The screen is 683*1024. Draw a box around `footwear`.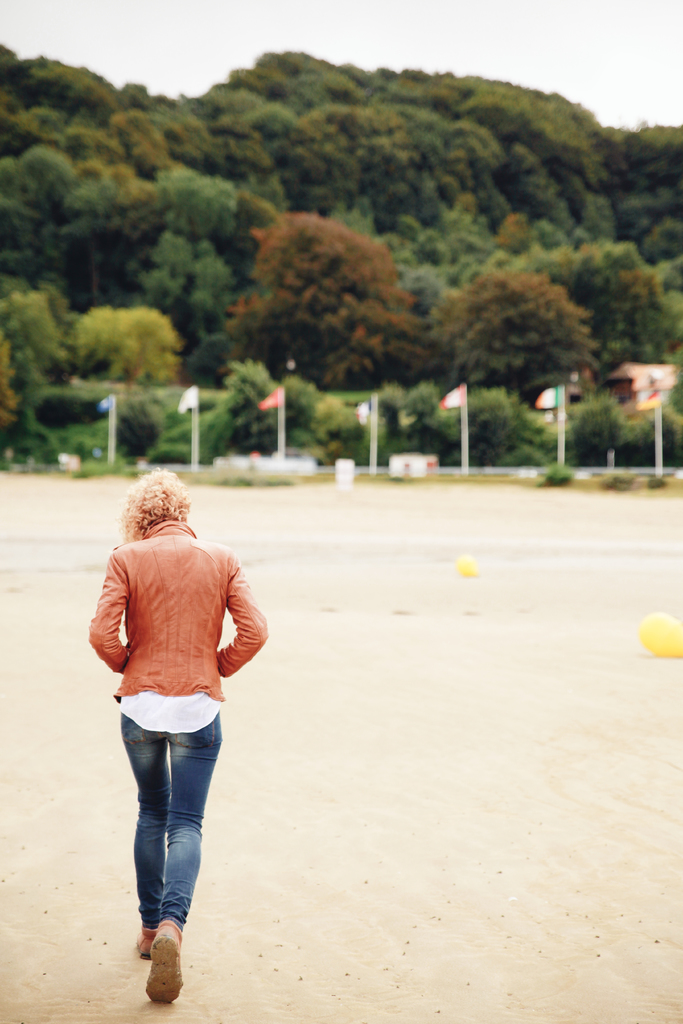
139 921 158 956.
